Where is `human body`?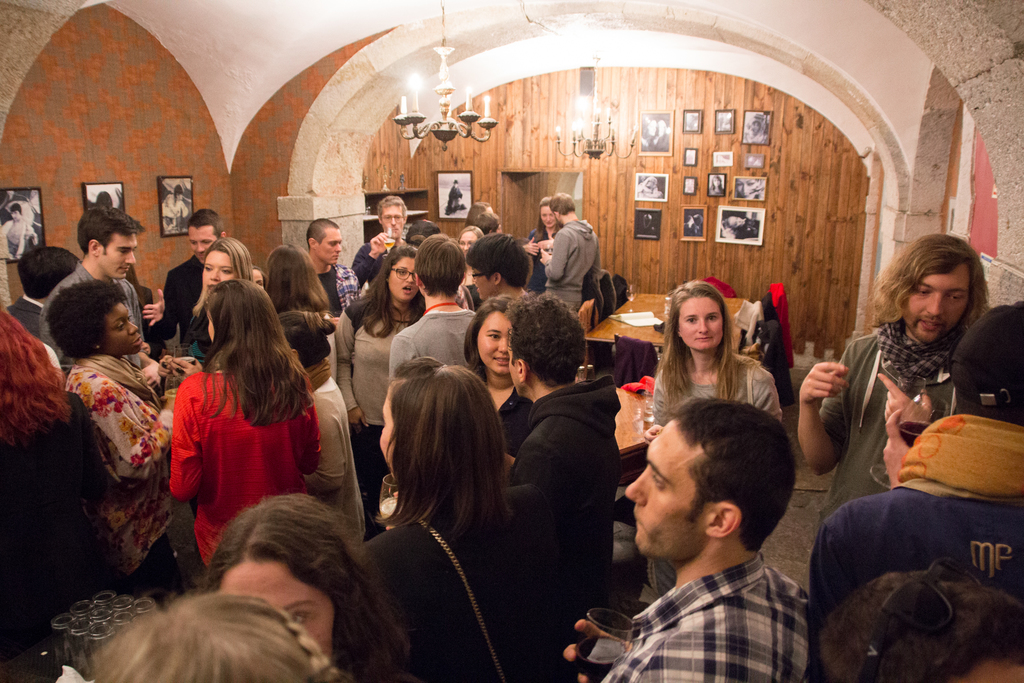
bbox=(561, 557, 825, 682).
